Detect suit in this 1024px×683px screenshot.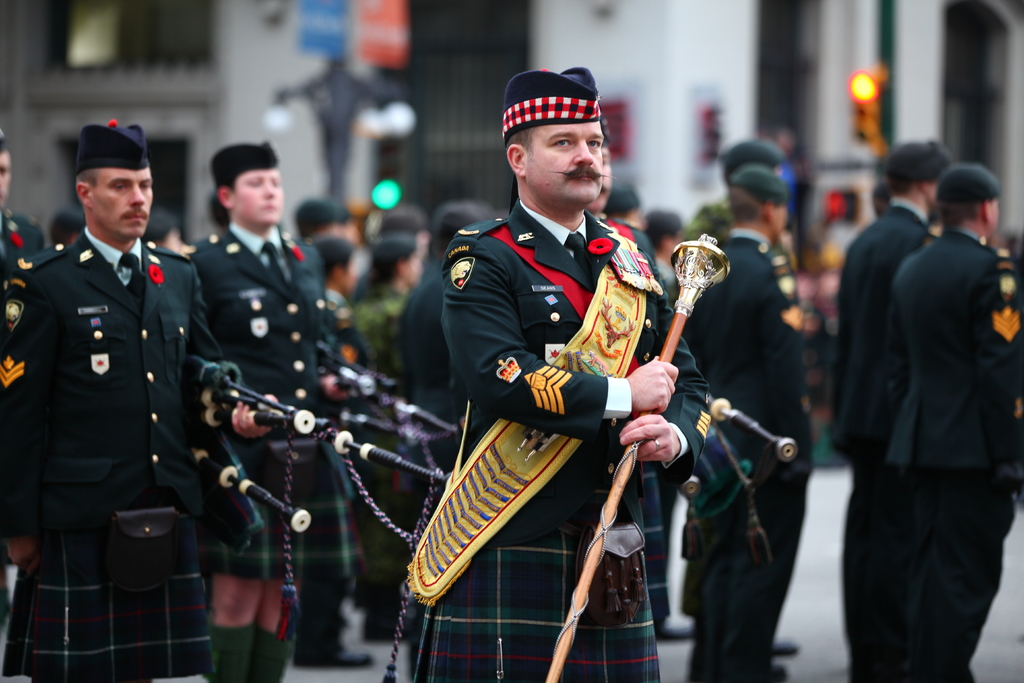
Detection: {"left": 438, "top": 194, "right": 717, "bottom": 520}.
